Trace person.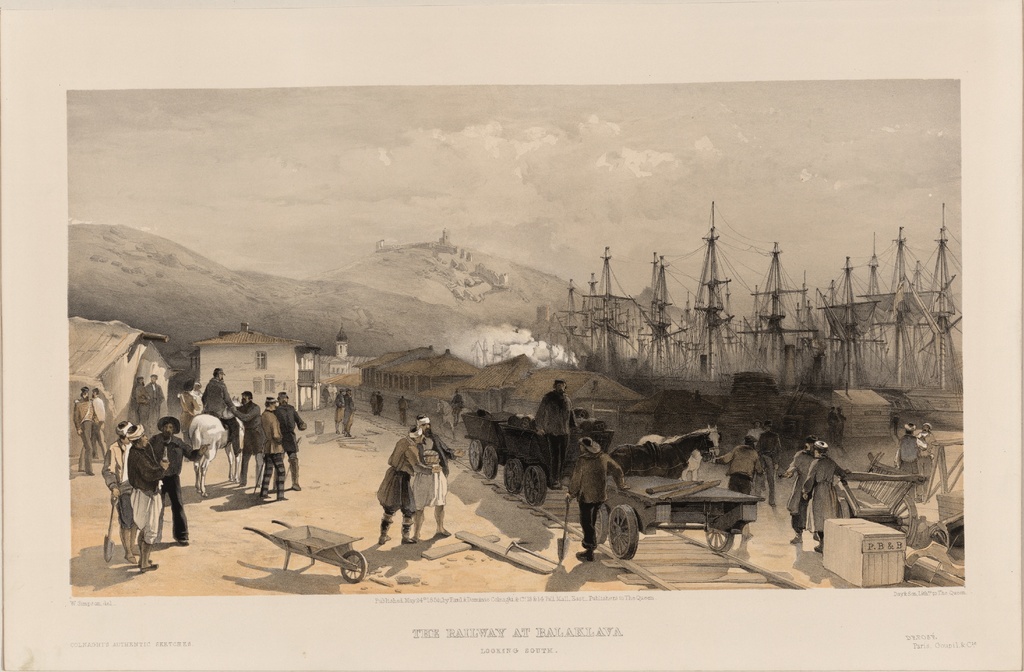
Traced to bbox=(135, 374, 144, 420).
